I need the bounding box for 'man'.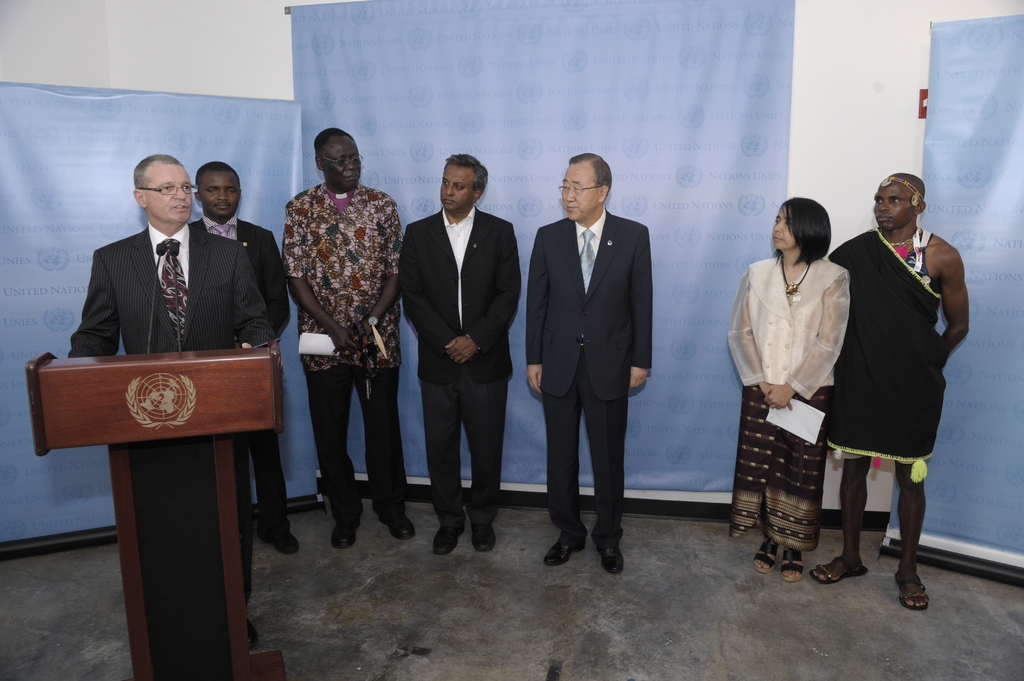
Here it is: 525 154 651 574.
